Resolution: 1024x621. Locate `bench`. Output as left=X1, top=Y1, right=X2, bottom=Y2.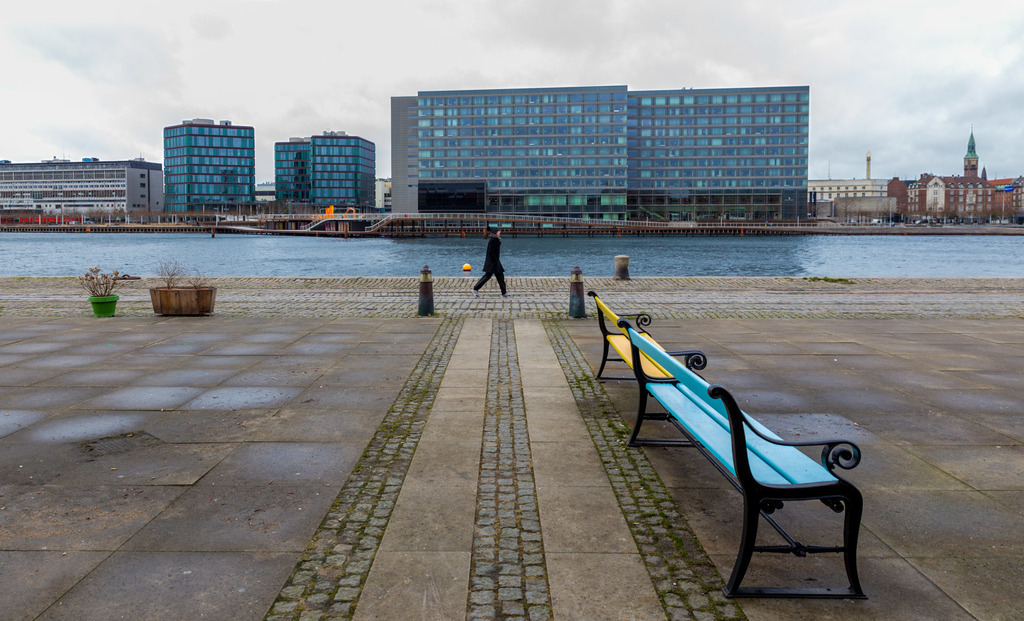
left=571, top=282, right=705, bottom=440.
